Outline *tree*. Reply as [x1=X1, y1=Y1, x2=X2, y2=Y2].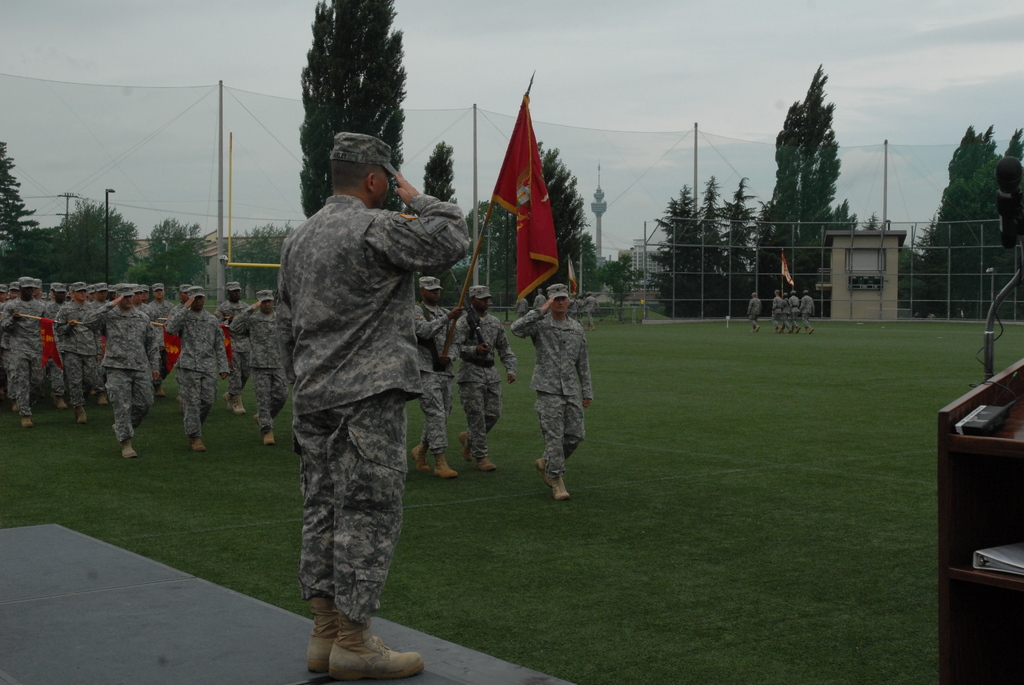
[x1=296, y1=0, x2=407, y2=227].
